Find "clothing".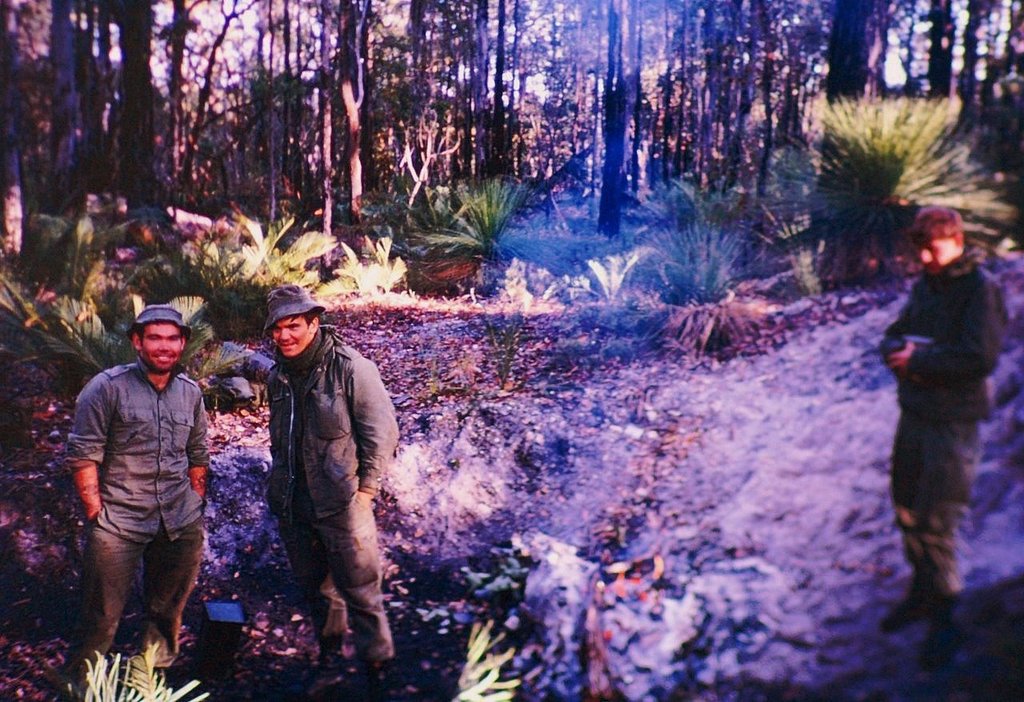
884, 251, 1003, 607.
